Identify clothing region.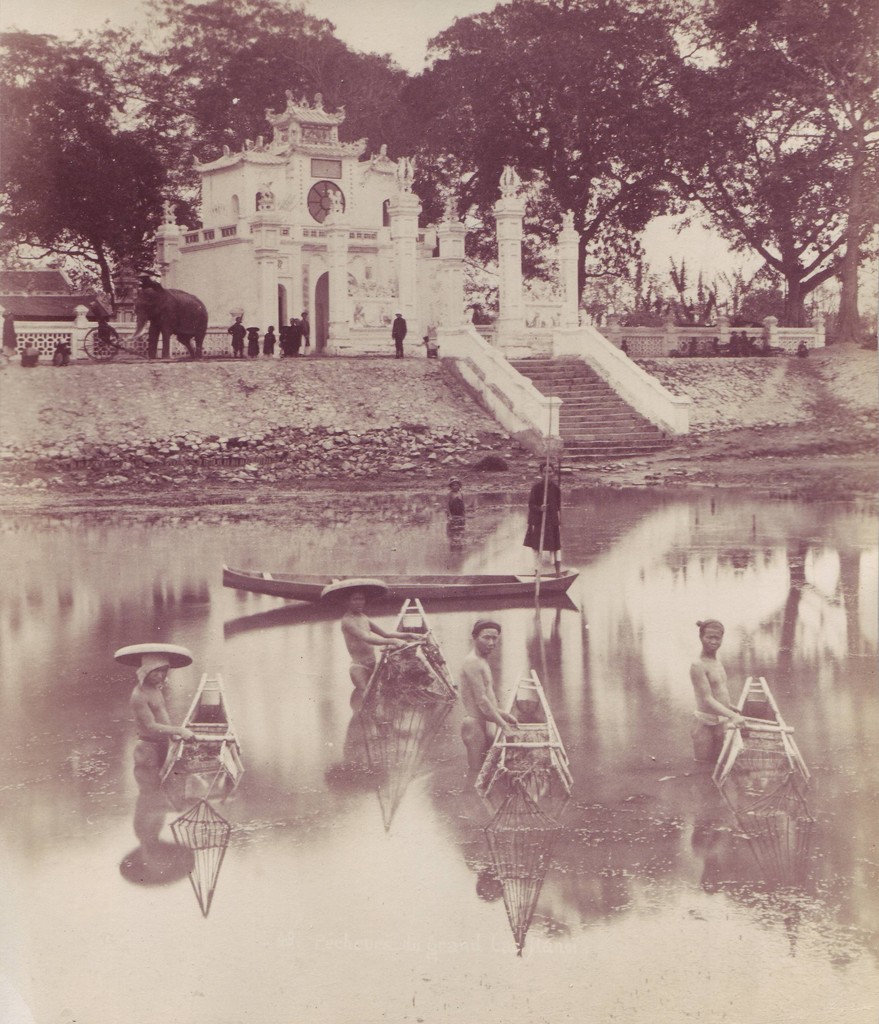
Region: 348,663,375,677.
